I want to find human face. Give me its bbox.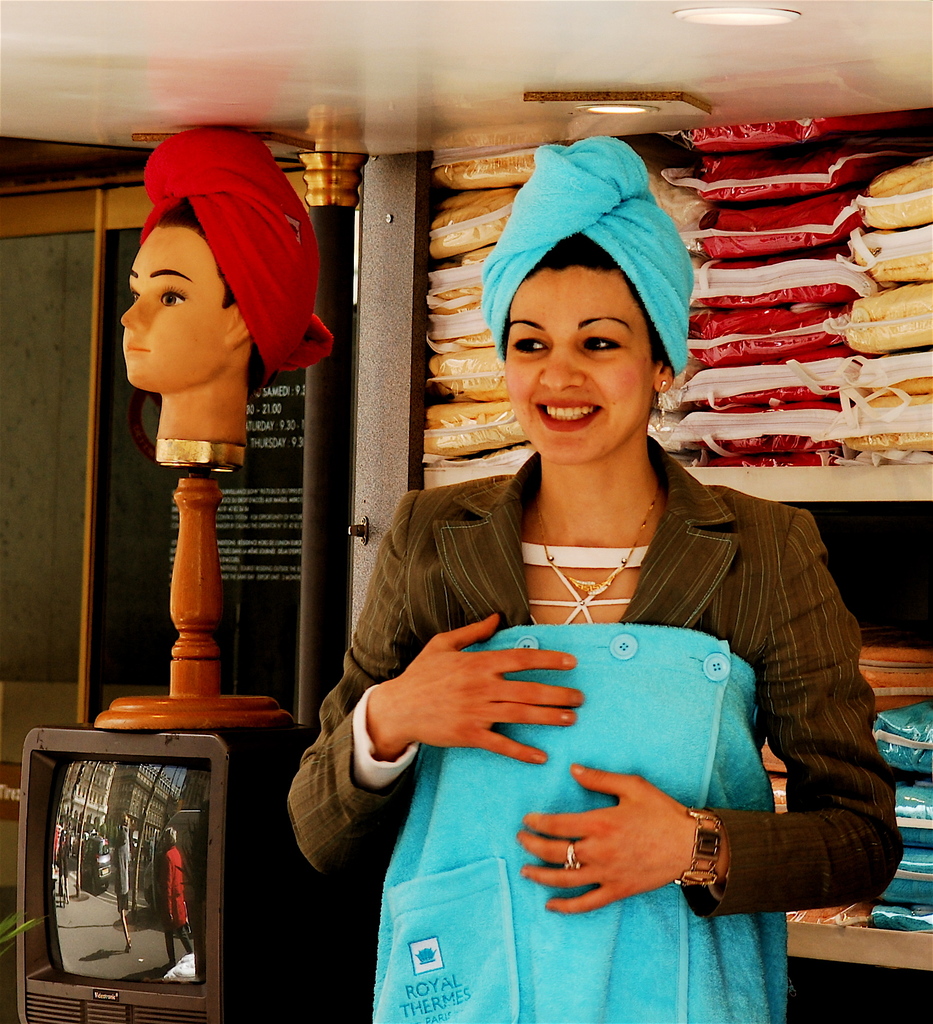
locate(116, 211, 240, 394).
